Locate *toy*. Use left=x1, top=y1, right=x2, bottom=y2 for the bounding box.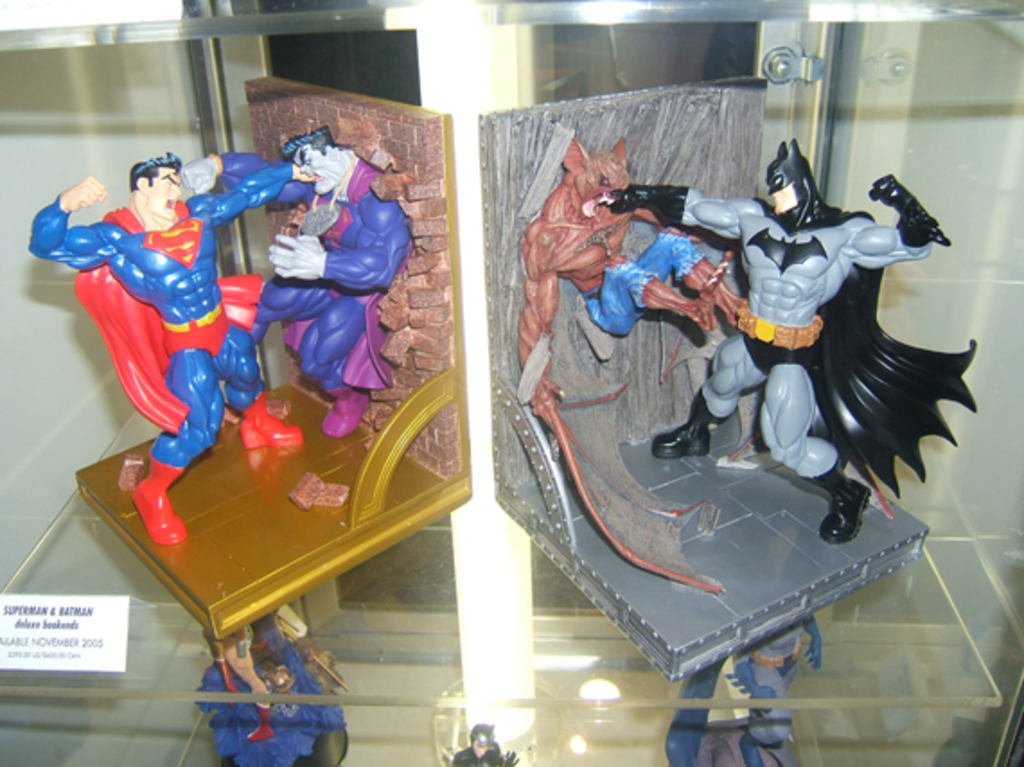
left=521, top=142, right=746, bottom=596.
